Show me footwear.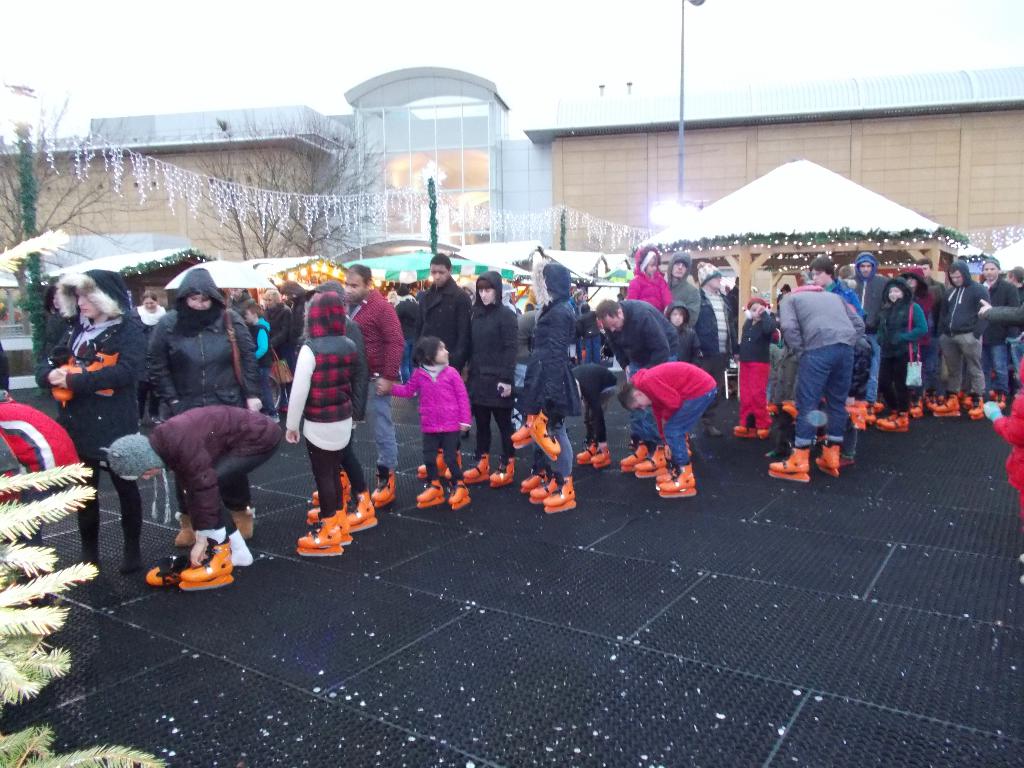
footwear is here: bbox=(596, 445, 619, 470).
